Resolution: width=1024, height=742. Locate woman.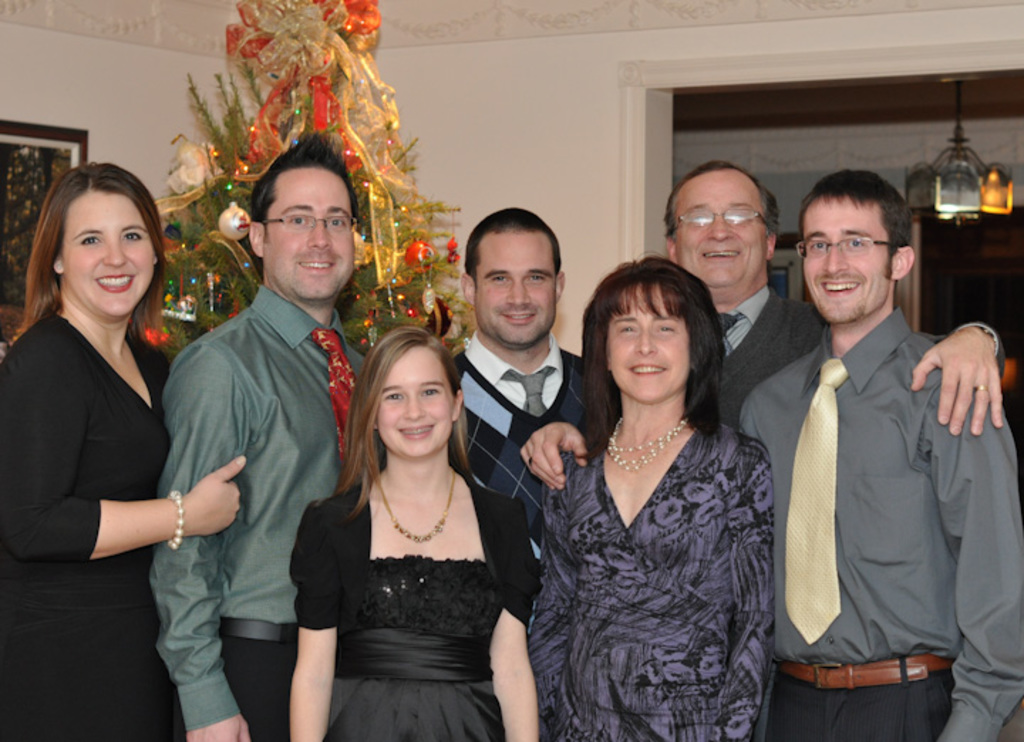
0/158/245/741.
